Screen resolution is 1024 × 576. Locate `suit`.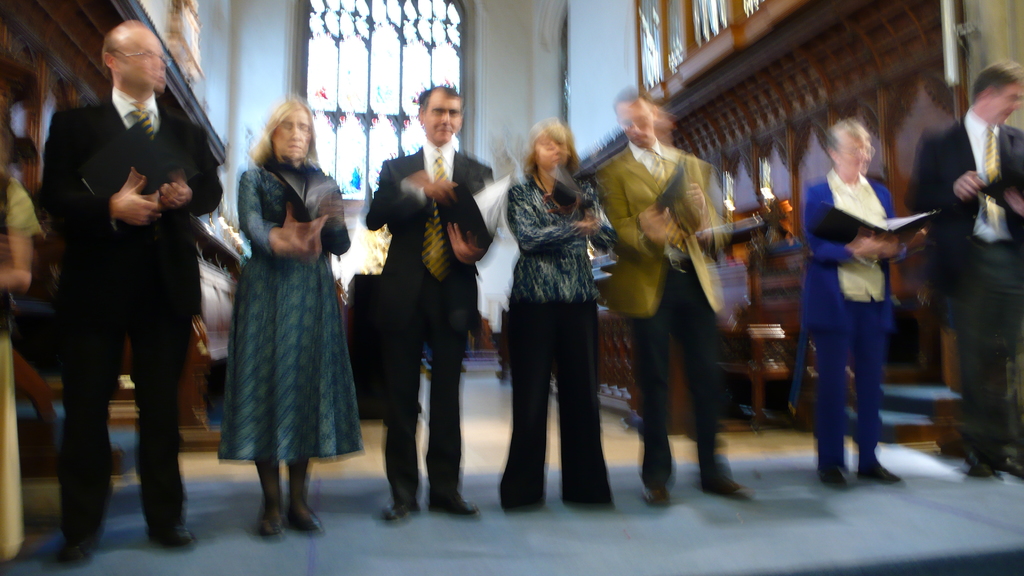
{"left": 804, "top": 168, "right": 897, "bottom": 457}.
